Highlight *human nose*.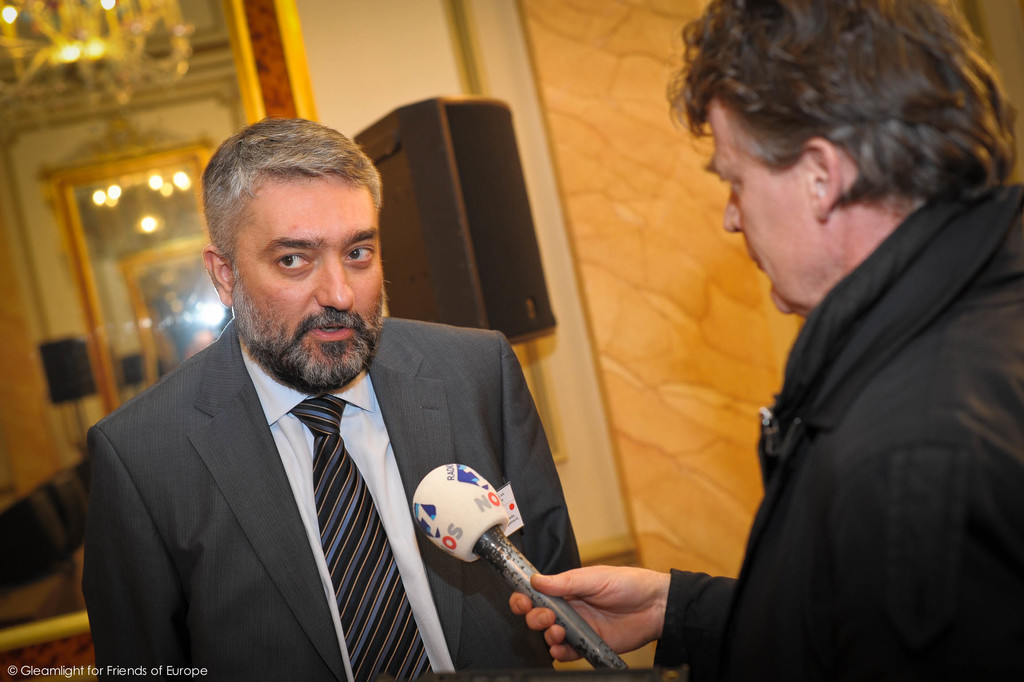
Highlighted region: [312, 248, 359, 318].
